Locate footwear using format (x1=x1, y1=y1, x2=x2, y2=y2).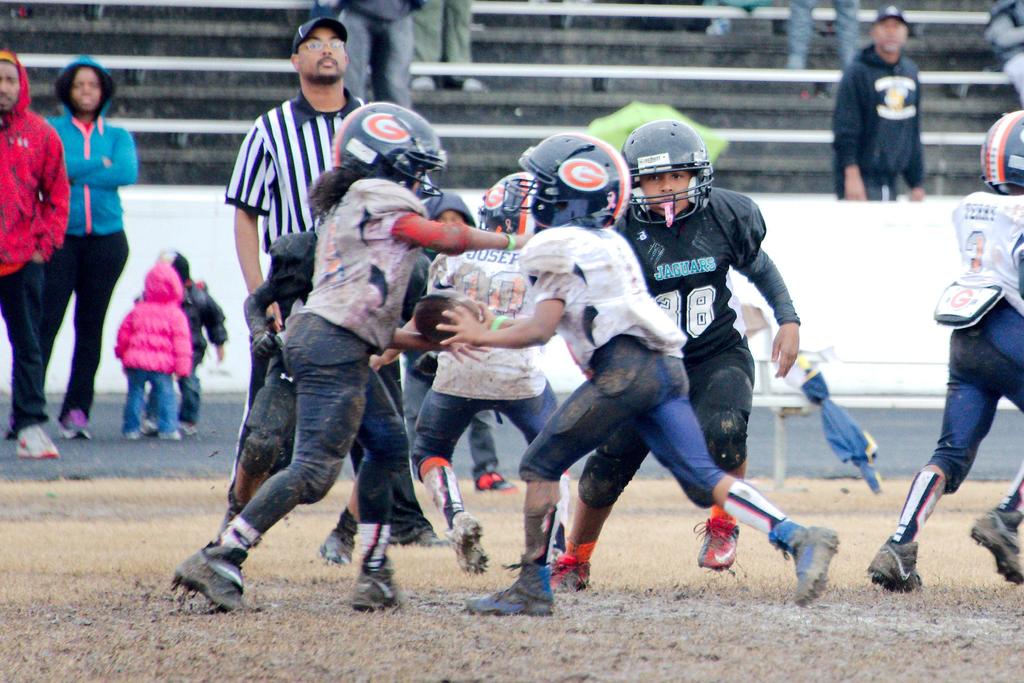
(x1=158, y1=427, x2=180, y2=440).
